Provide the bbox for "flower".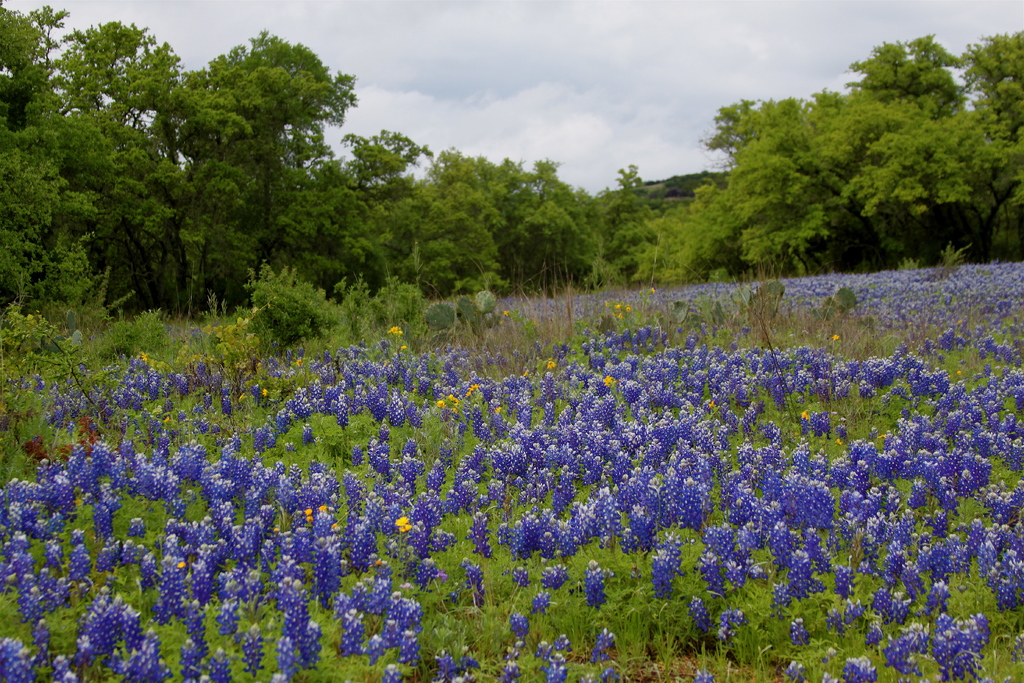
locate(616, 305, 618, 311).
